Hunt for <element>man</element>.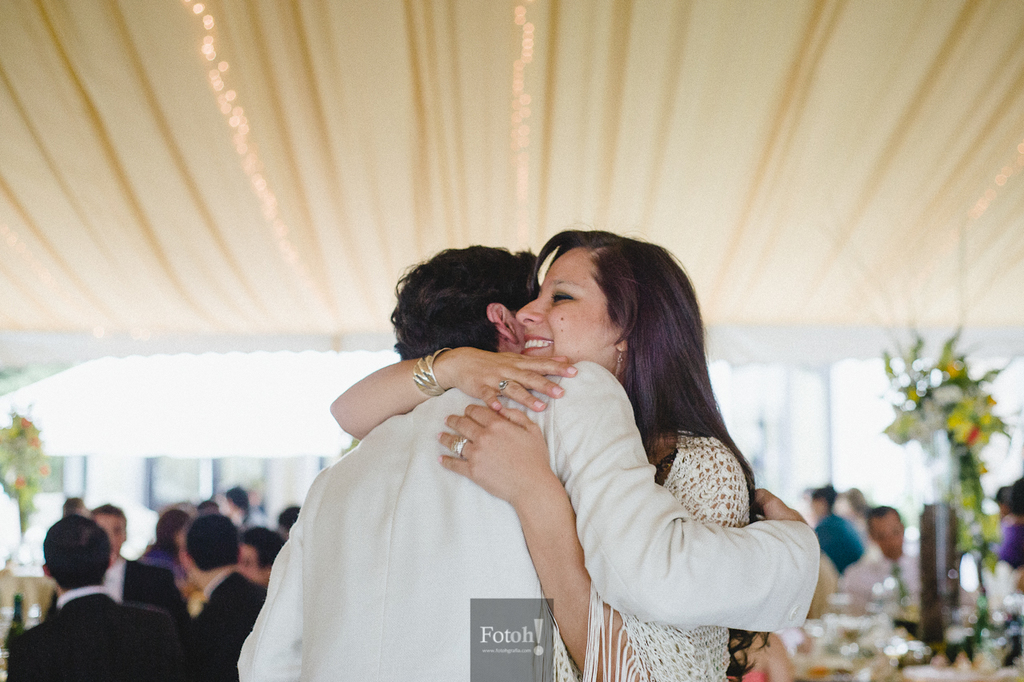
Hunted down at 276, 507, 306, 543.
